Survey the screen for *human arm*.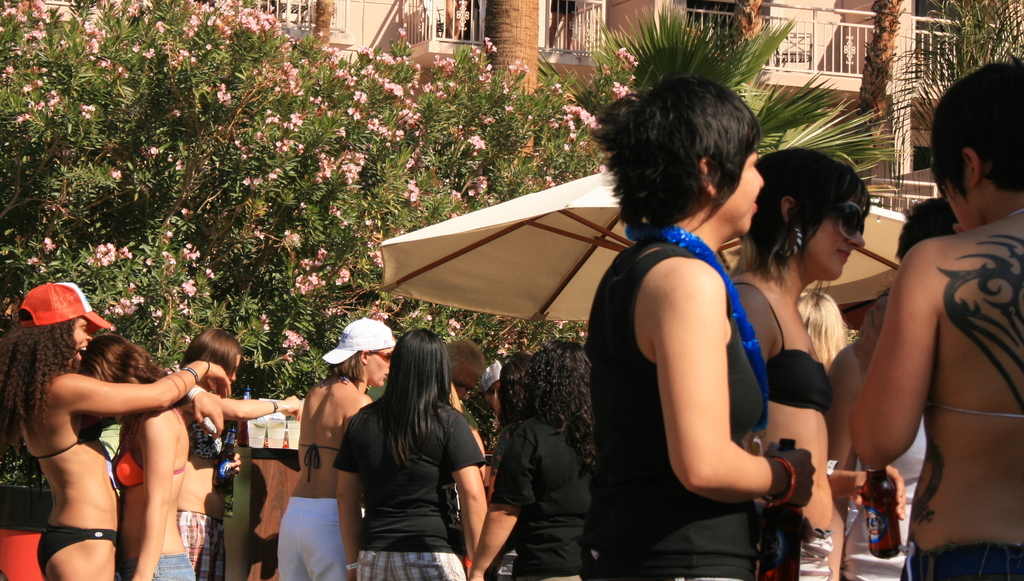
Survey found: select_region(644, 254, 819, 509).
